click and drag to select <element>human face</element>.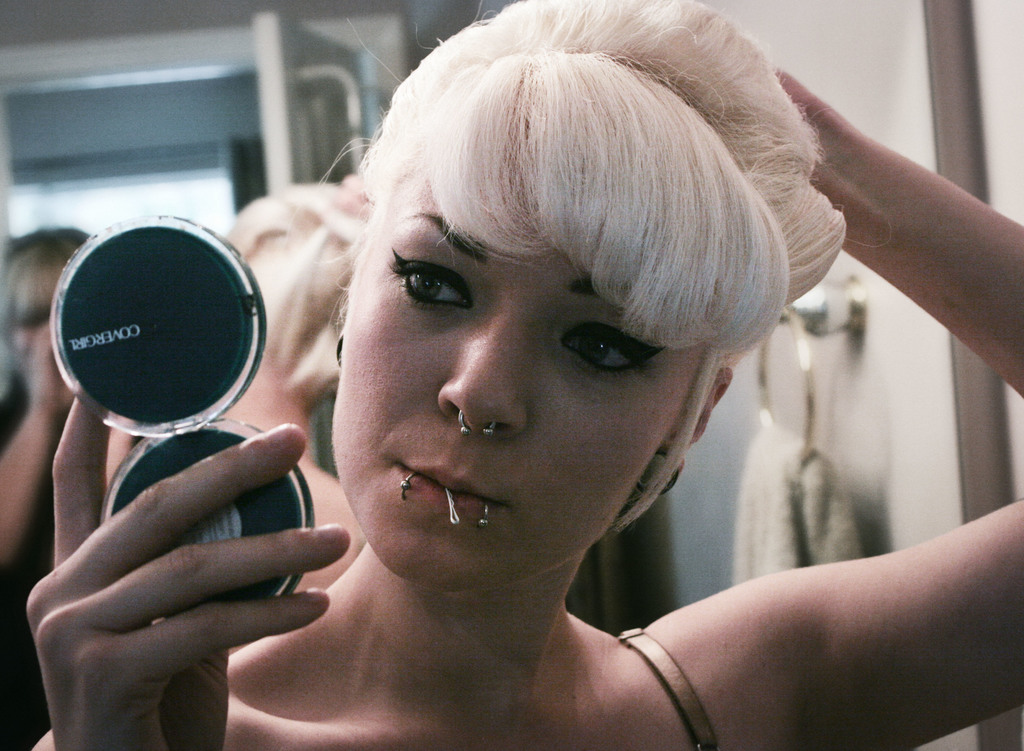
Selection: 321:117:763:579.
